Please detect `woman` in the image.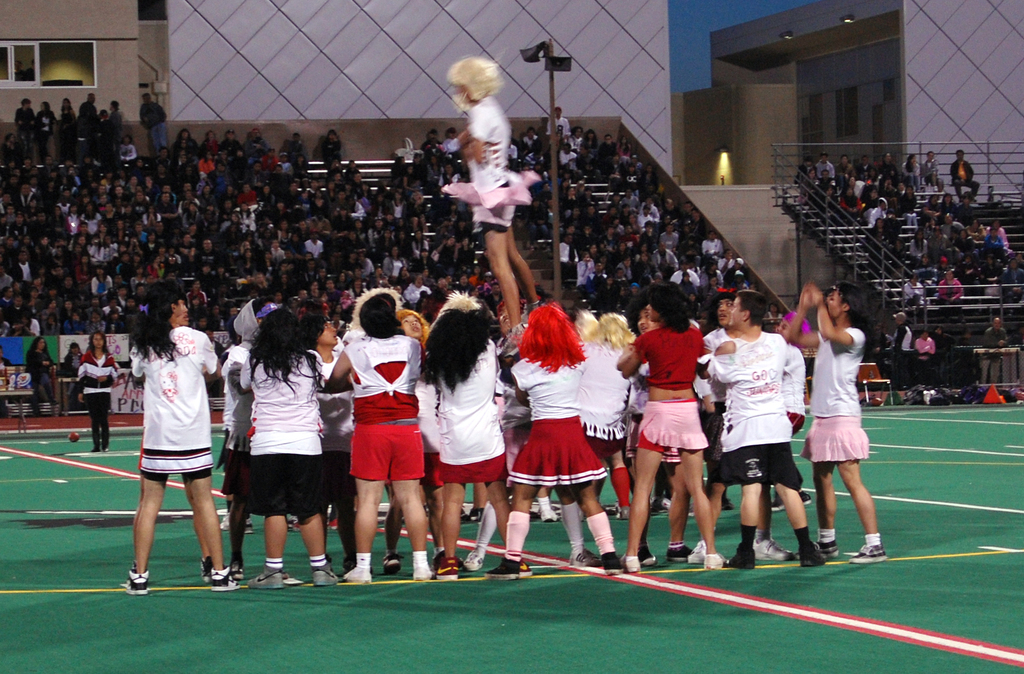
(24, 332, 58, 429).
